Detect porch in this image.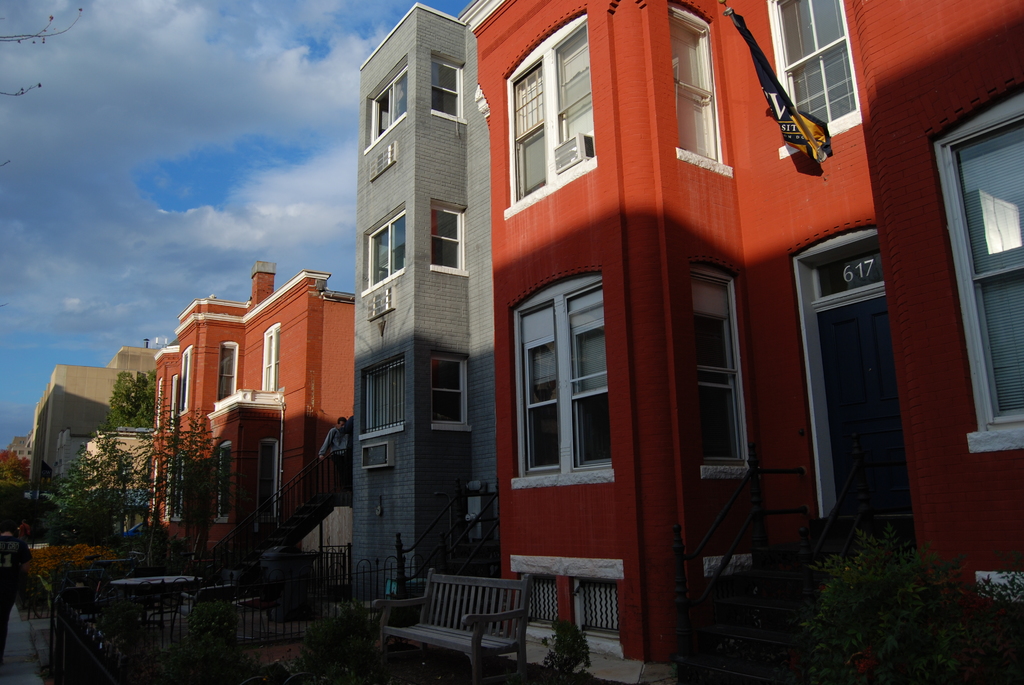
Detection: [41,553,644,684].
